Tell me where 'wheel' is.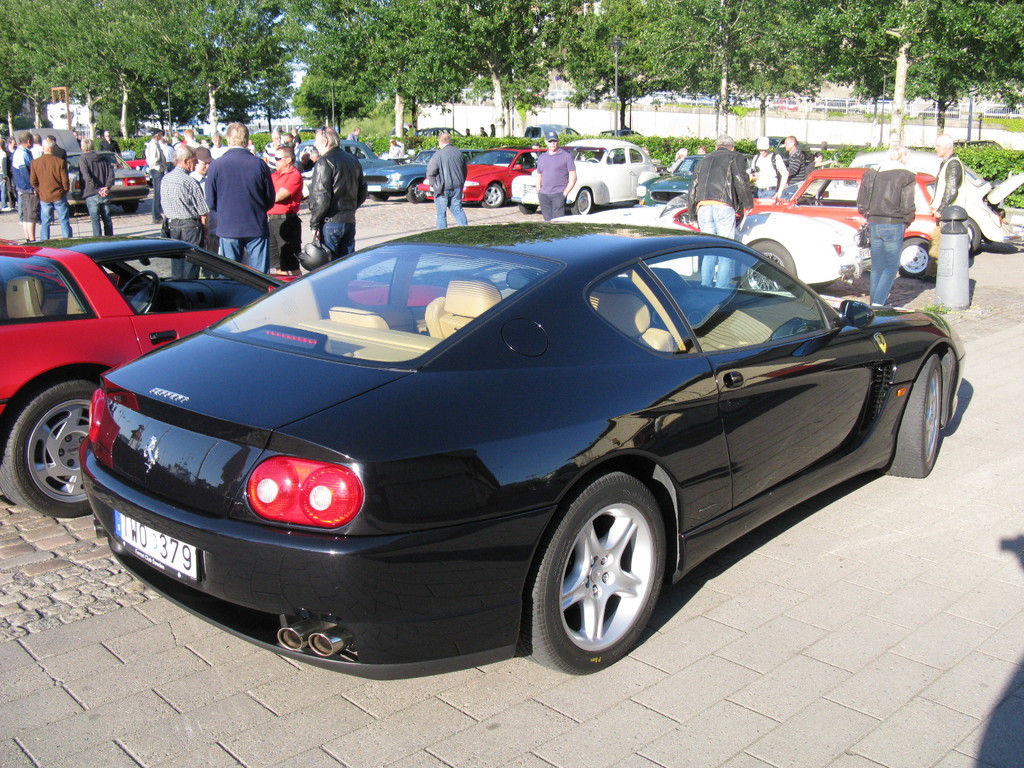
'wheel' is at select_region(122, 203, 138, 212).
